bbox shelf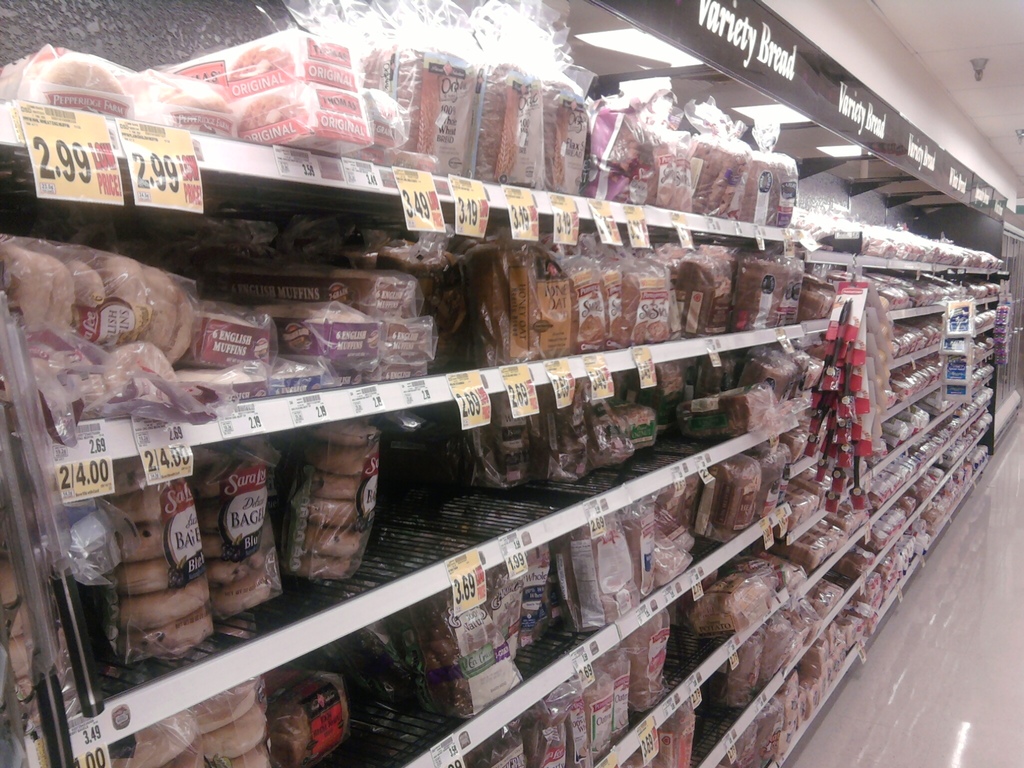
pyautogui.locateOnScreen(971, 330, 1000, 364)
